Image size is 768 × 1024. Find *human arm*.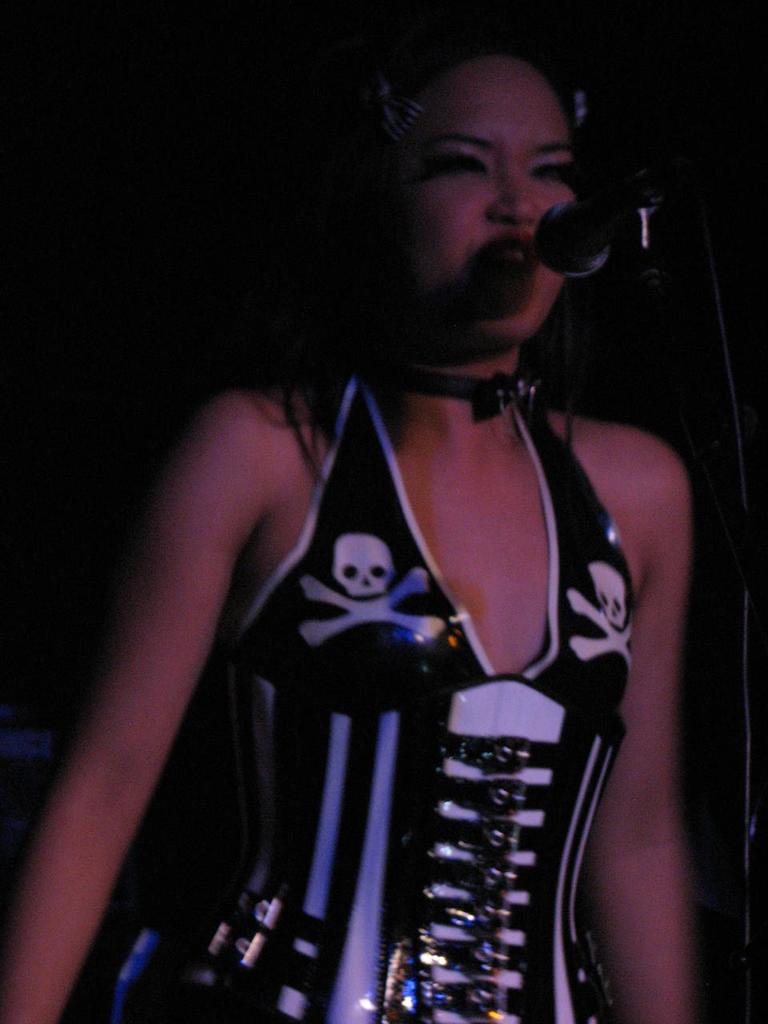
46,358,277,986.
